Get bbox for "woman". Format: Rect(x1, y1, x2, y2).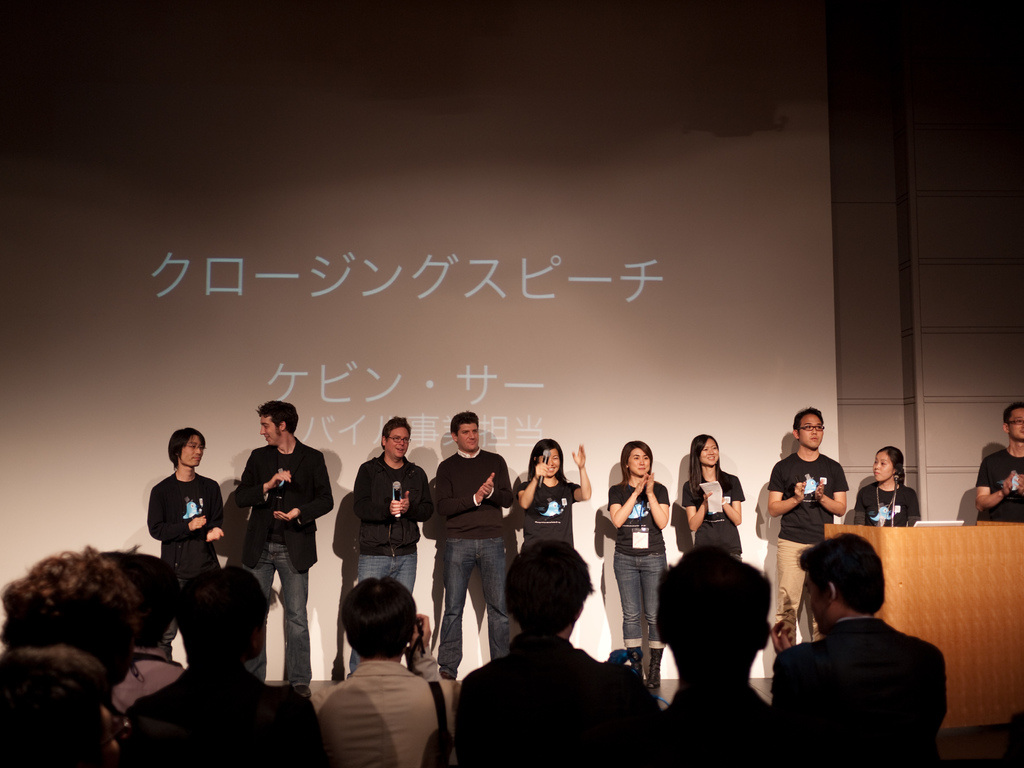
Rect(132, 431, 218, 659).
